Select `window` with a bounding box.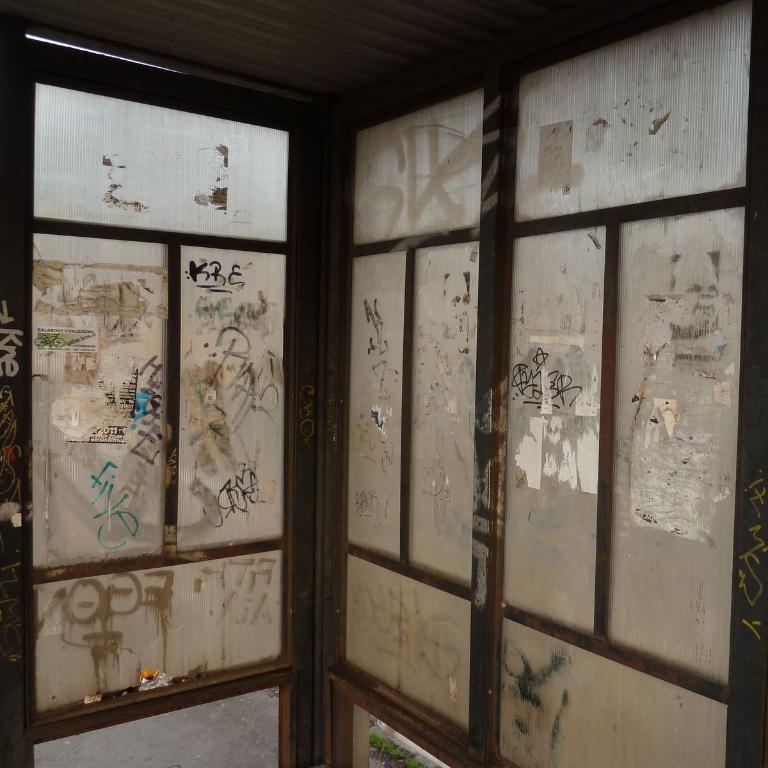
{"left": 16, "top": 0, "right": 705, "bottom": 767}.
